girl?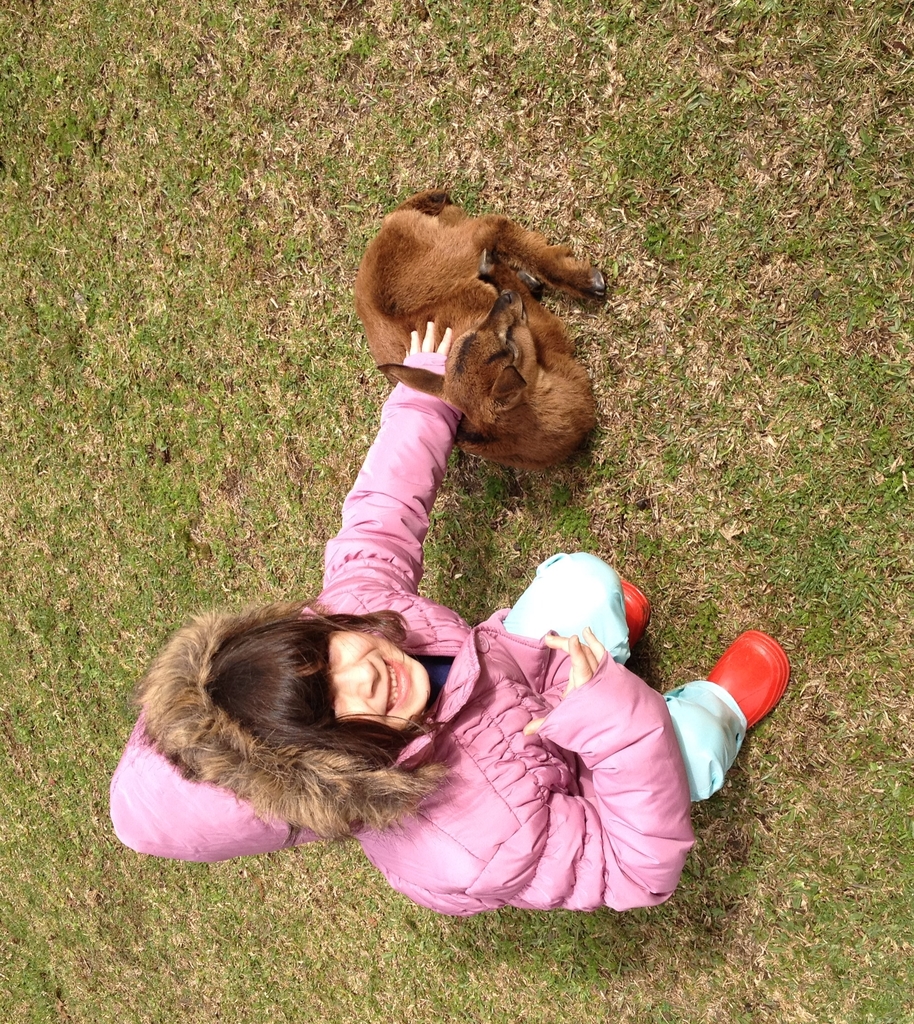
(106, 320, 789, 906)
